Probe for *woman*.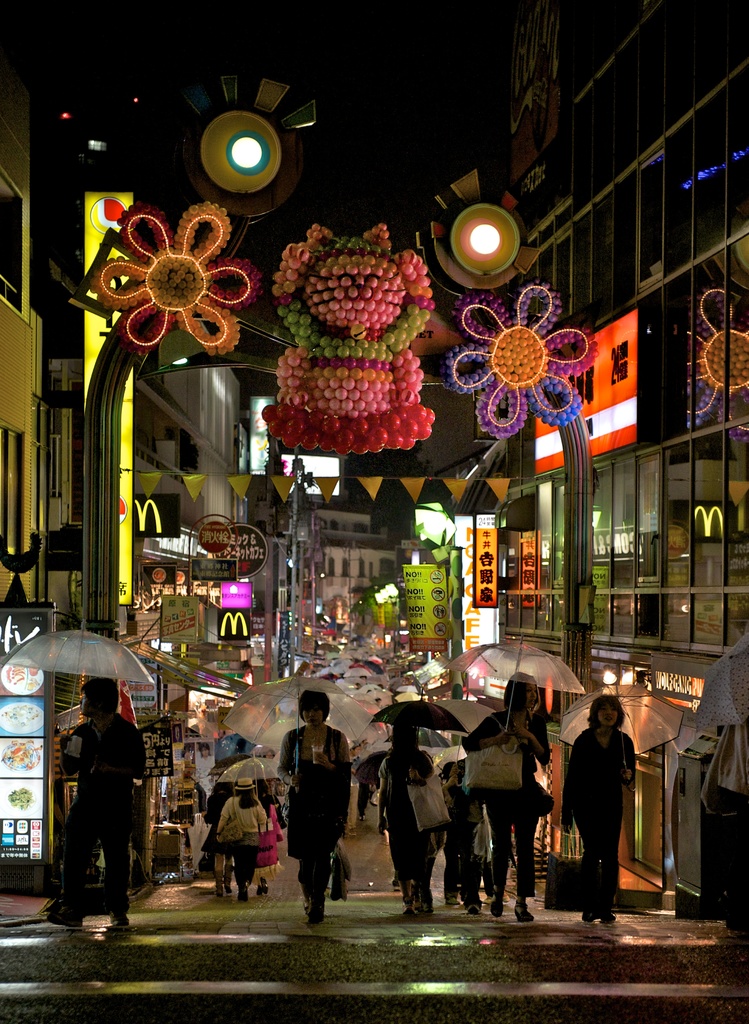
Probe result: {"left": 374, "top": 726, "right": 439, "bottom": 906}.
